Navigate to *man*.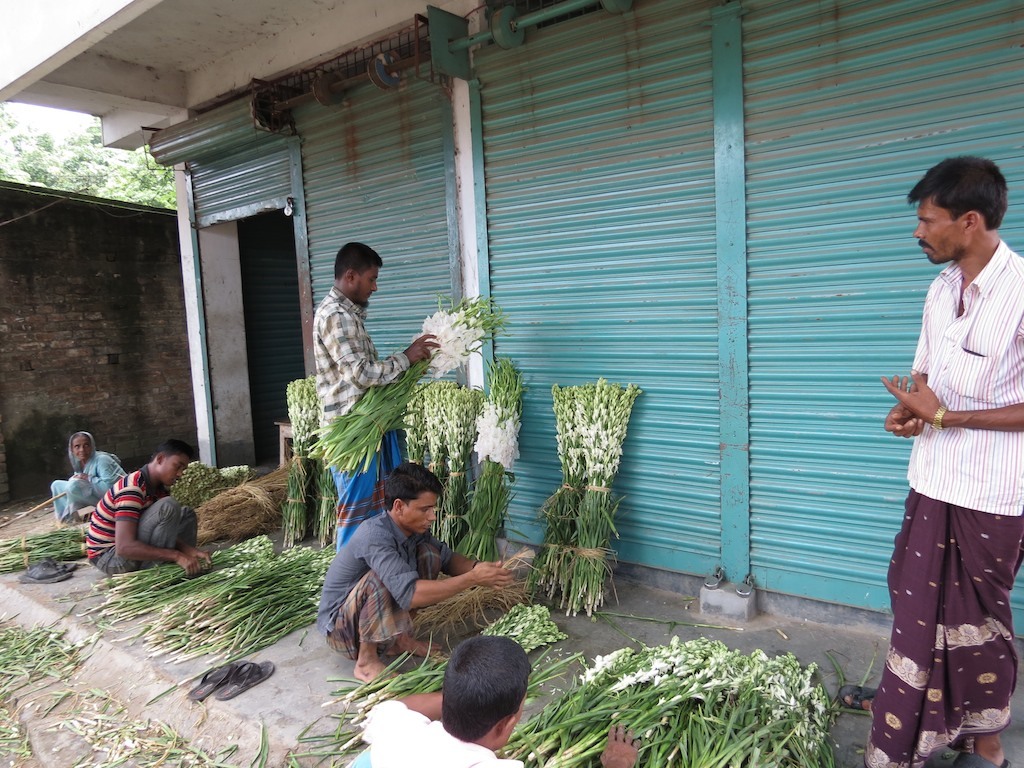
Navigation target: detection(864, 141, 1021, 763).
